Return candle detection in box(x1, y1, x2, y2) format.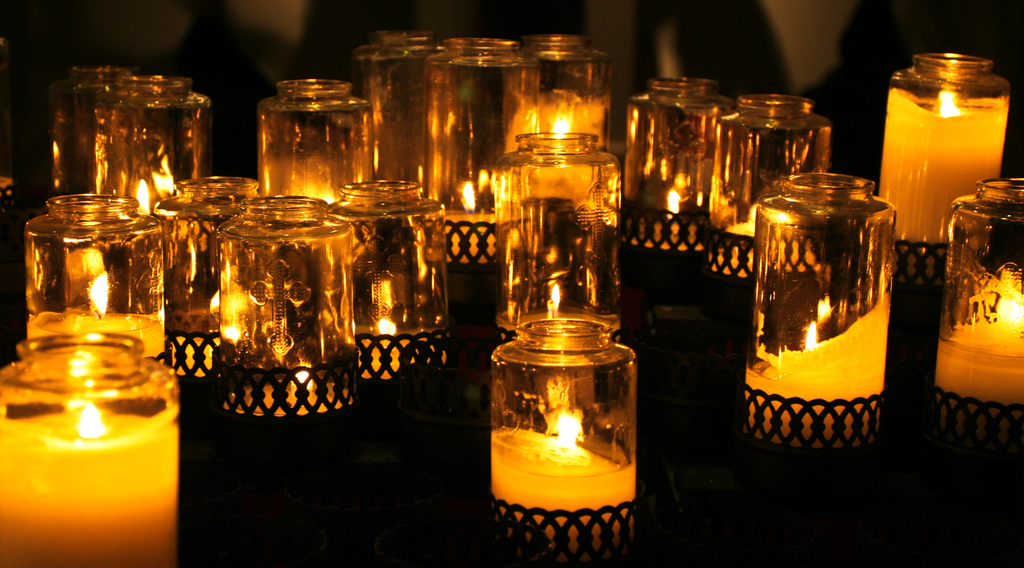
box(259, 178, 389, 233).
